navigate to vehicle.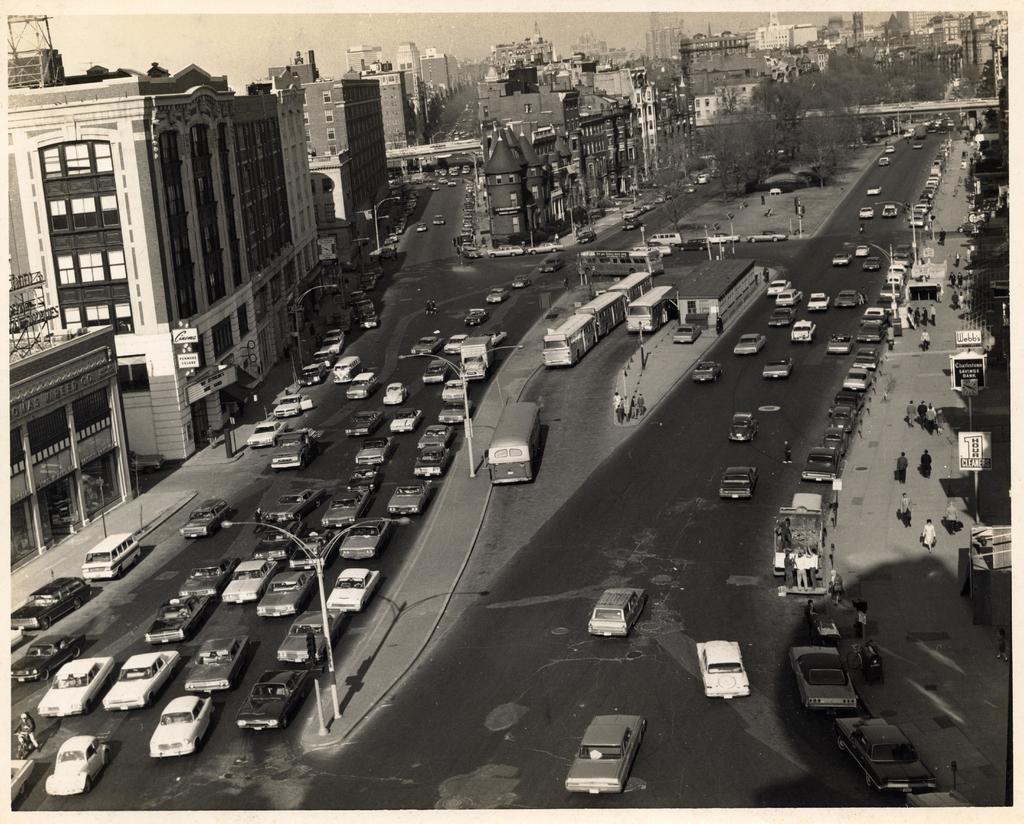
Navigation target: pyautogui.locateOnScreen(235, 666, 314, 732).
